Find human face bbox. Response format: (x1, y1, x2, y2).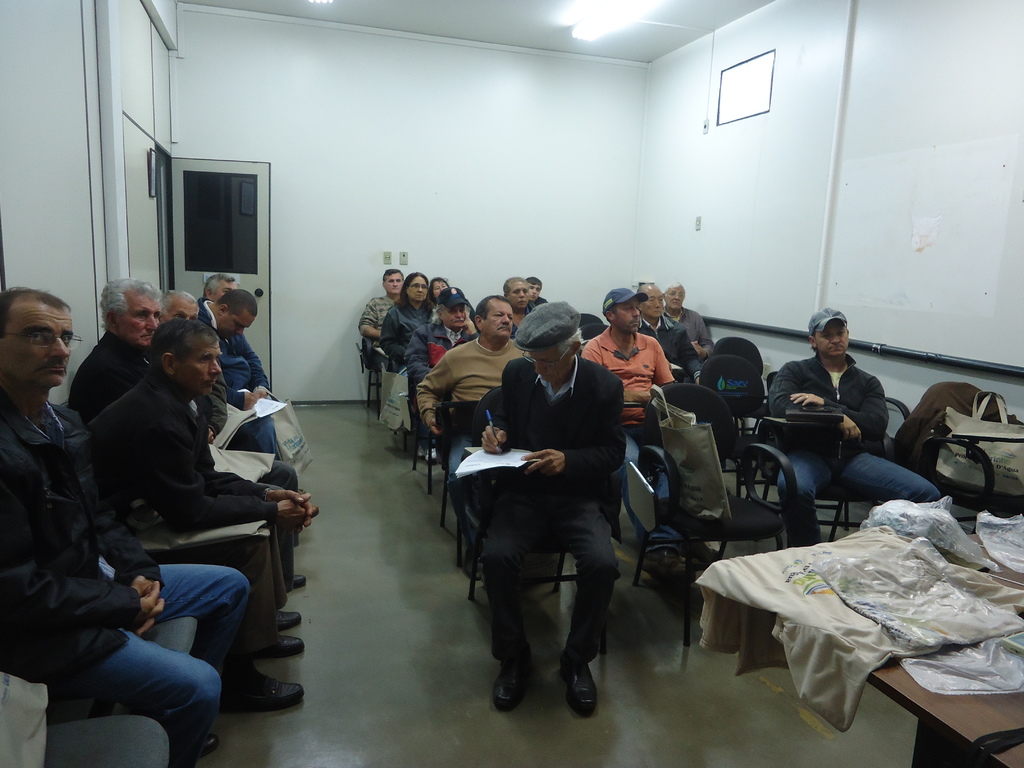
(387, 273, 409, 296).
